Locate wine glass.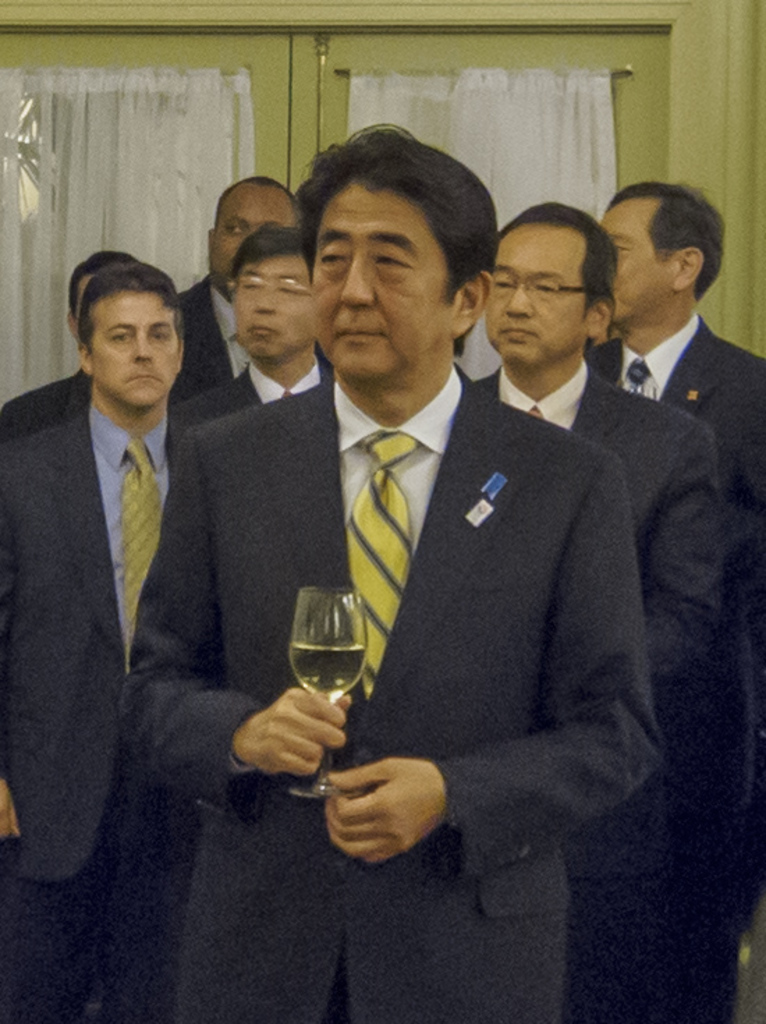
Bounding box: bbox=(286, 582, 368, 800).
